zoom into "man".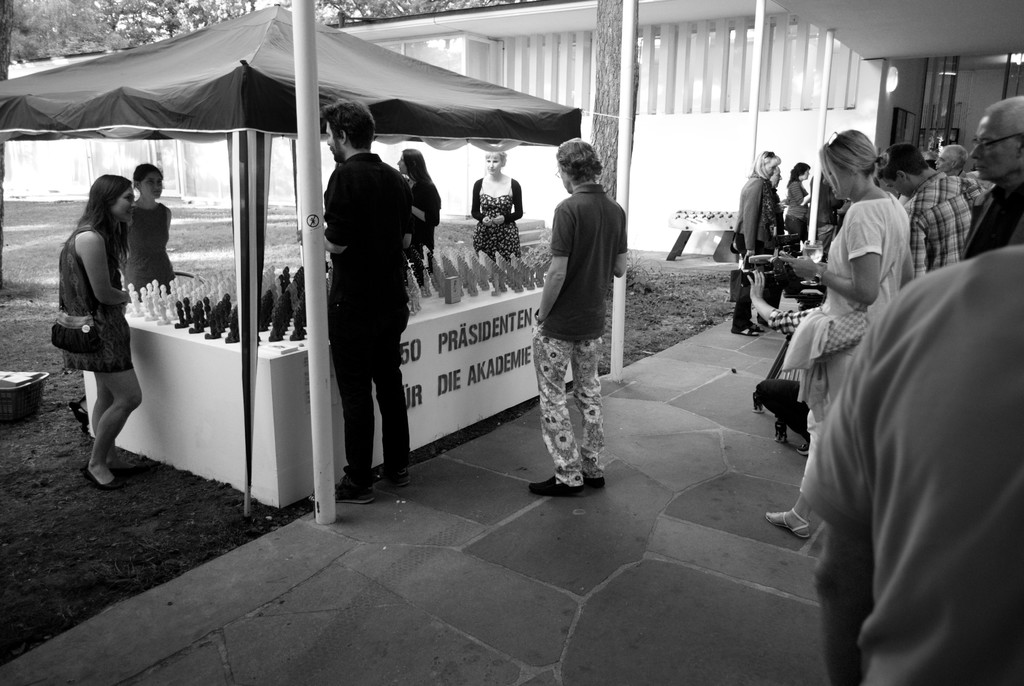
Zoom target: region(961, 93, 1023, 261).
